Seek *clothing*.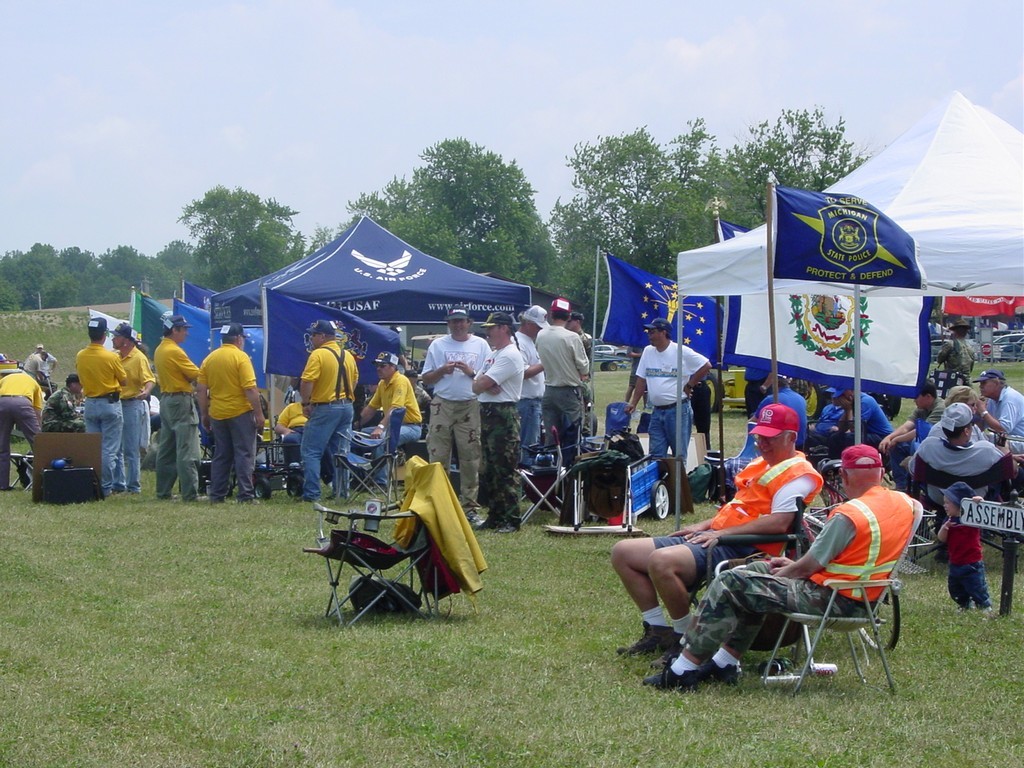
BBox(942, 514, 990, 609).
